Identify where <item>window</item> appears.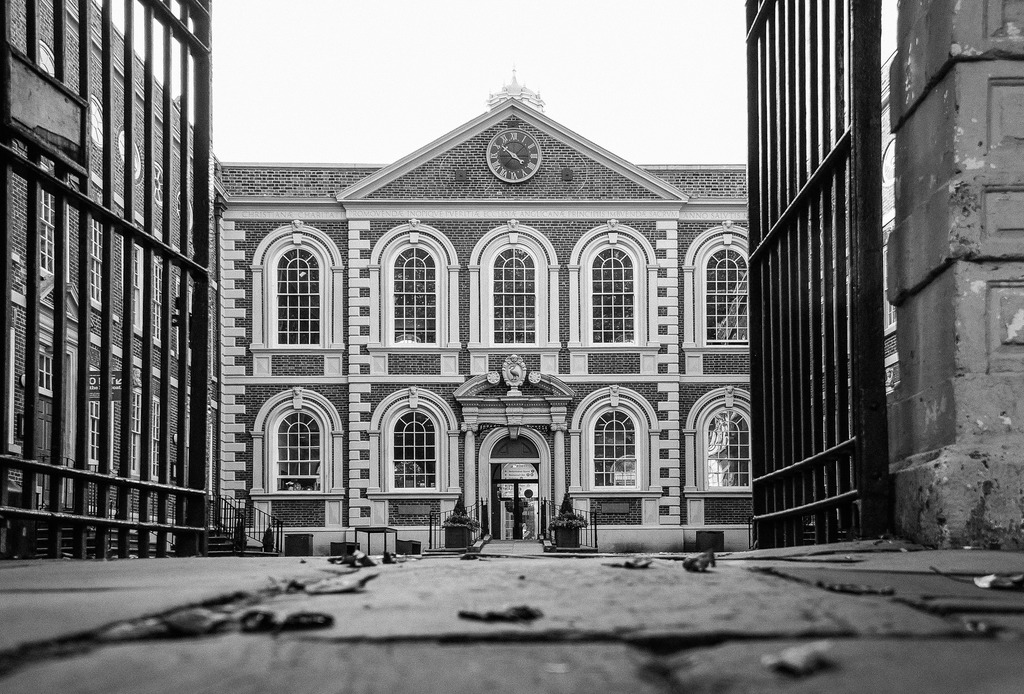
Appears at BBox(125, 376, 152, 477).
